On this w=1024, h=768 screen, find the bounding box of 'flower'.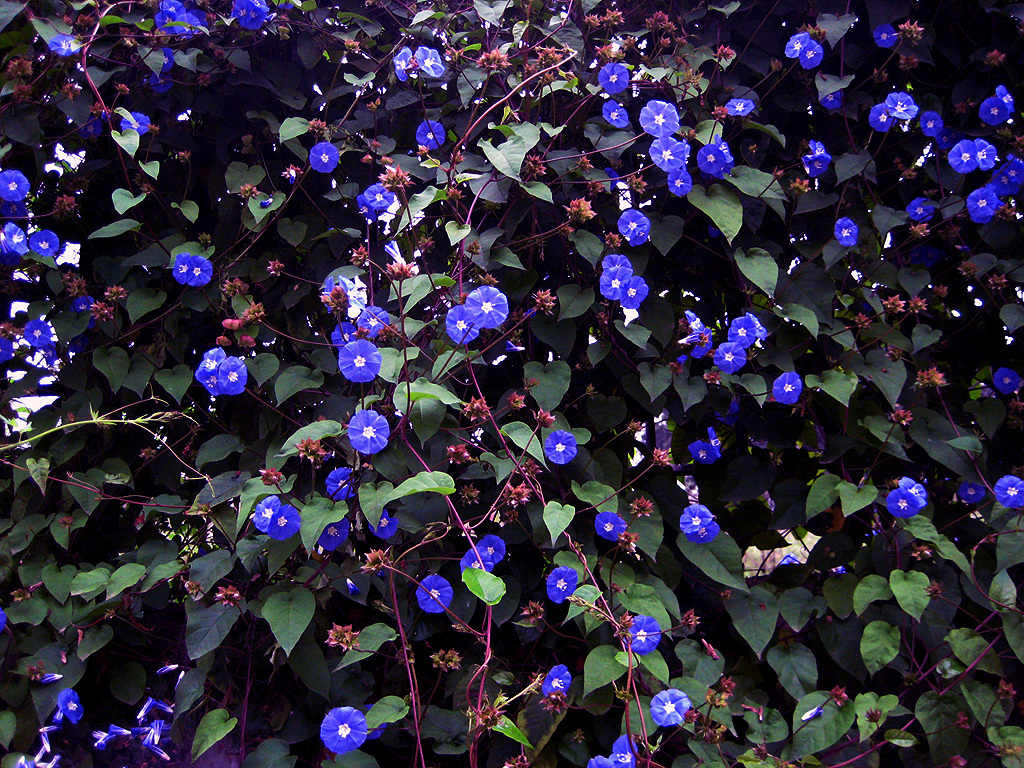
Bounding box: (left=76, top=113, right=113, bottom=144).
